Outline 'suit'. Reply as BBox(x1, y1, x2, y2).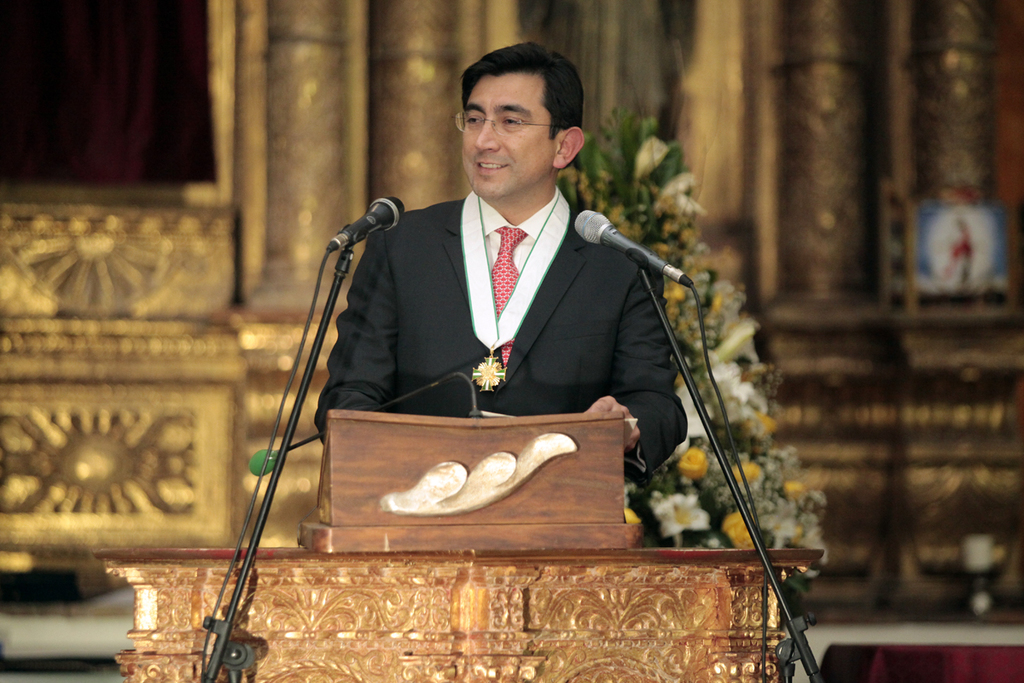
BBox(407, 103, 713, 513).
